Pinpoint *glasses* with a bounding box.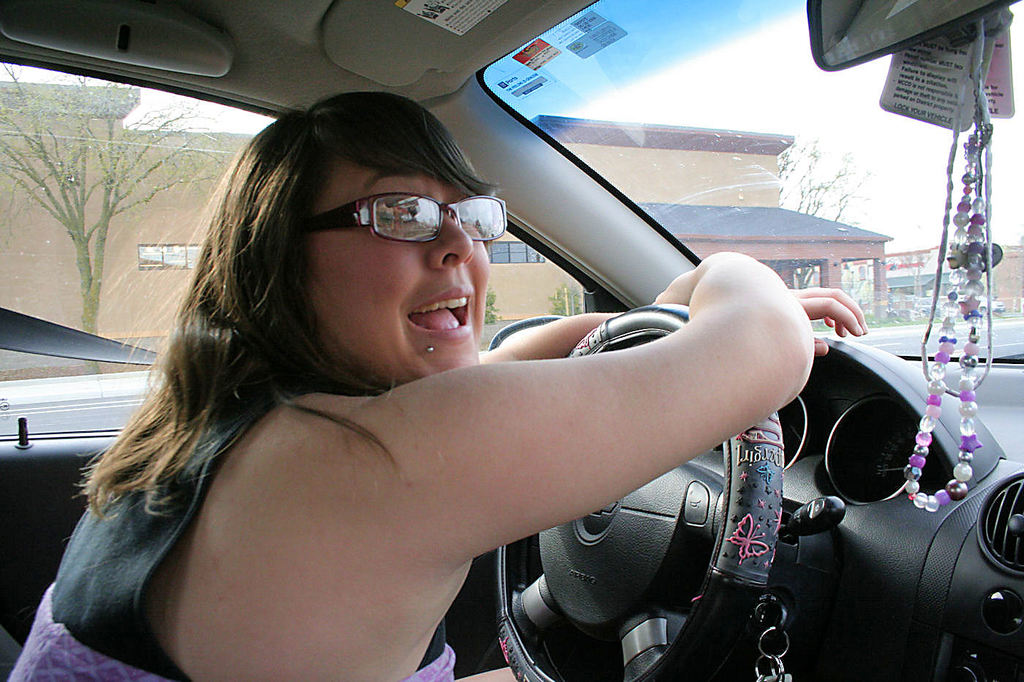
x1=290, y1=181, x2=499, y2=252.
